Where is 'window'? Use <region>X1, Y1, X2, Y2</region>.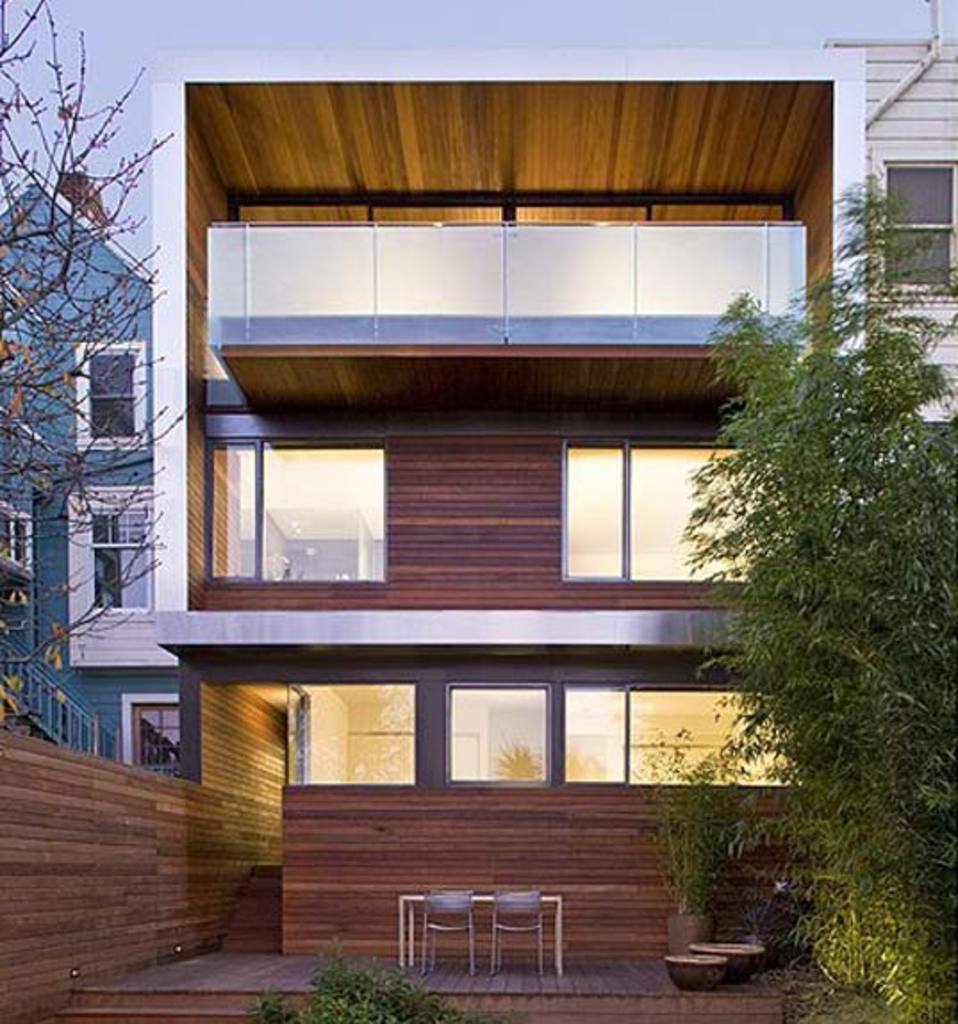
<region>78, 498, 152, 612</region>.
